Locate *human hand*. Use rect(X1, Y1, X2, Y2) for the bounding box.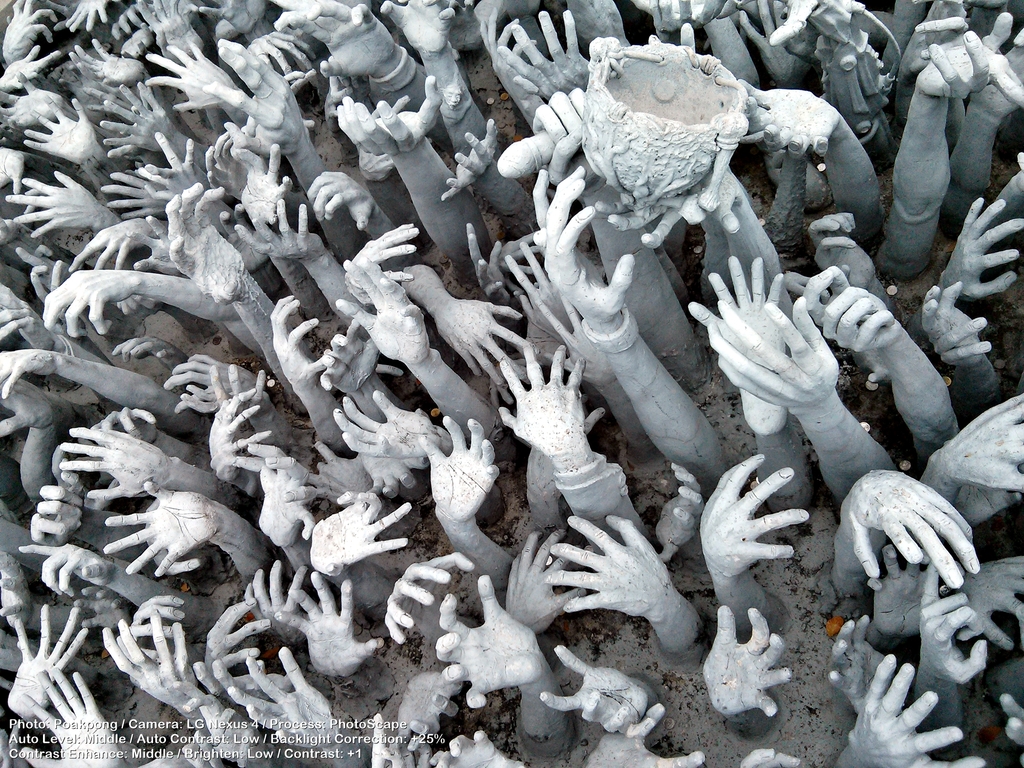
rect(96, 164, 174, 221).
